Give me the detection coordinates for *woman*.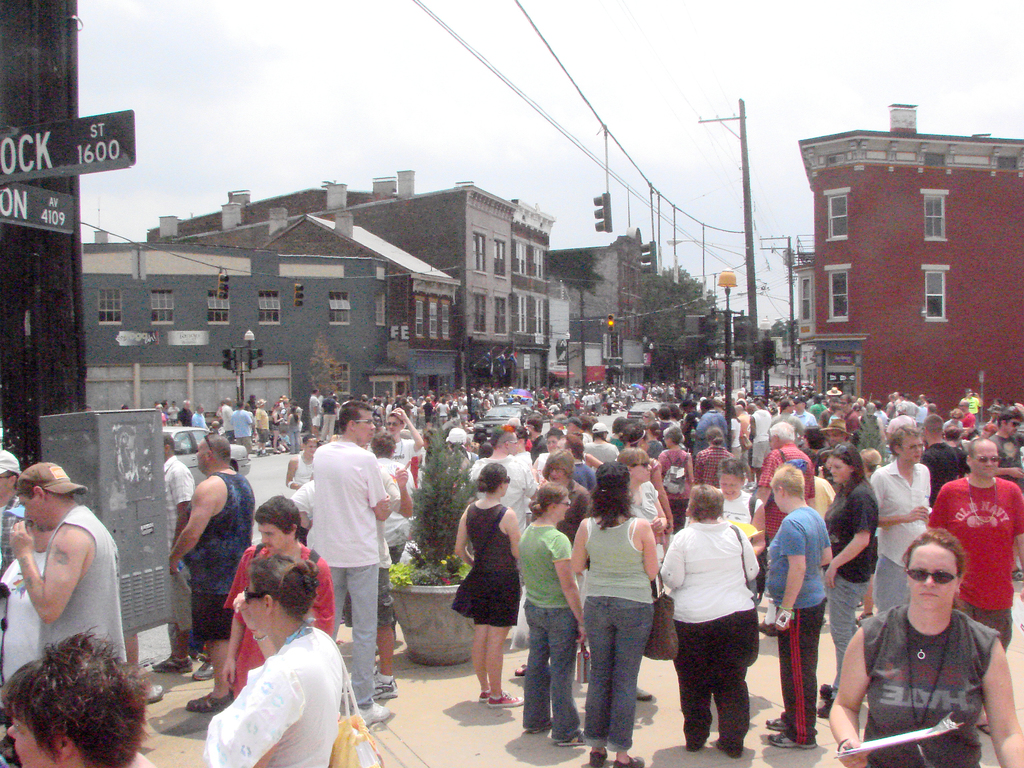
l=659, t=408, r=673, b=431.
